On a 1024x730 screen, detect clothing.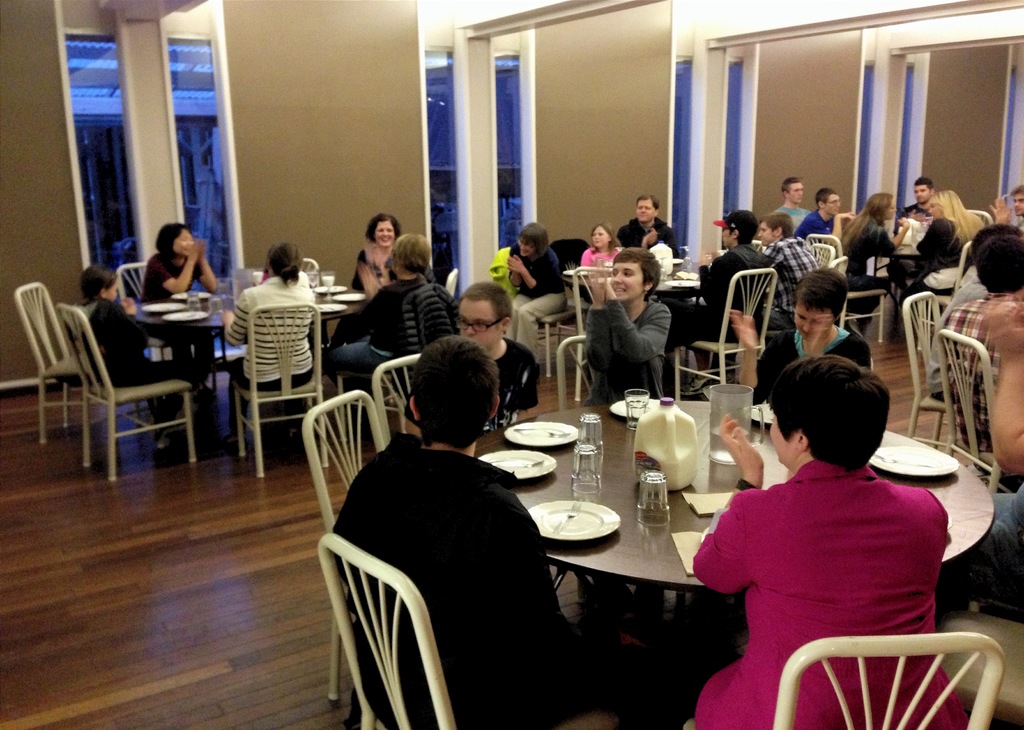
l=350, t=245, r=397, b=294.
